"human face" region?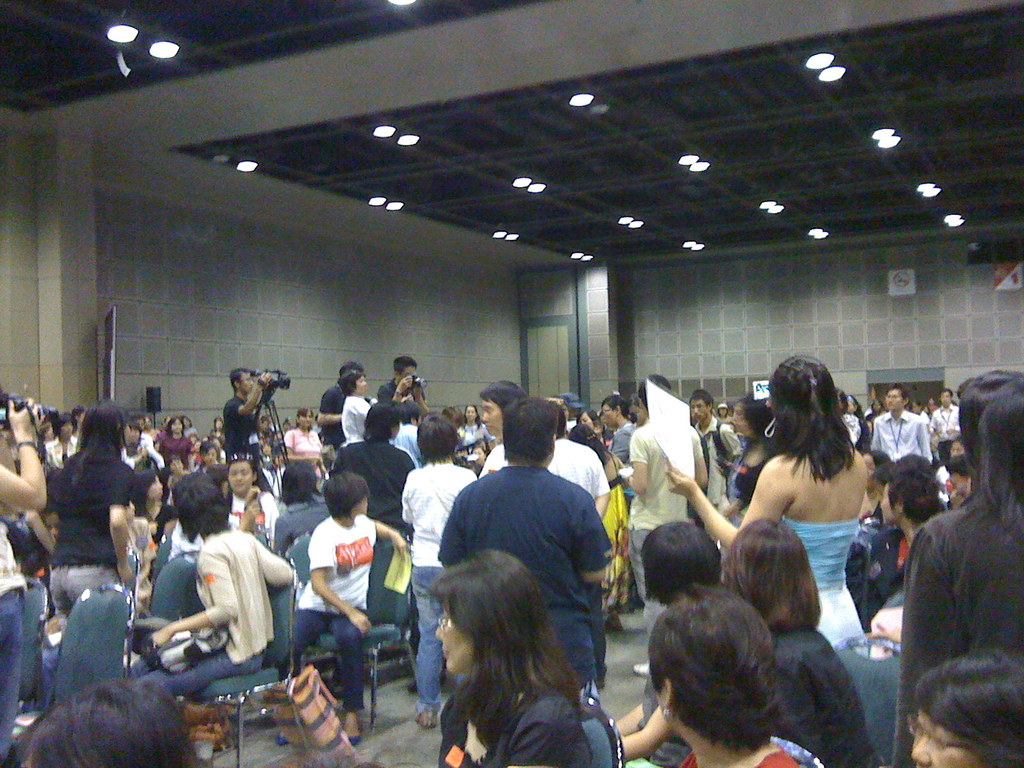
box(943, 439, 964, 464)
